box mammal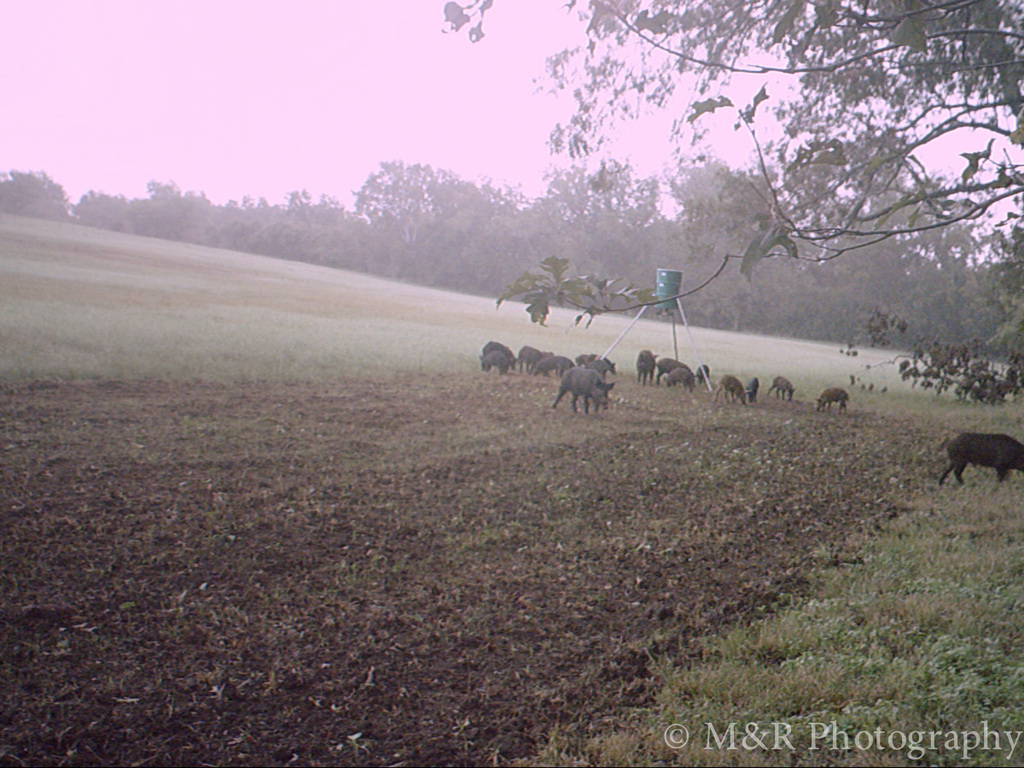
[655, 353, 687, 375]
